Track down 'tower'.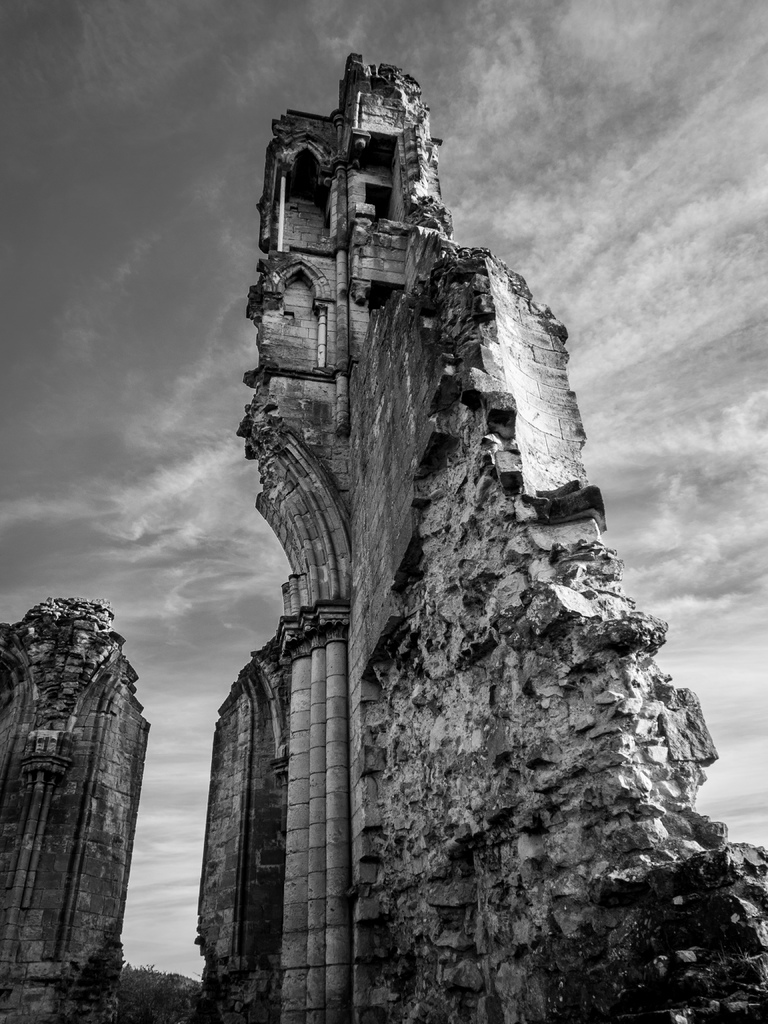
Tracked to bbox=[193, 26, 672, 972].
